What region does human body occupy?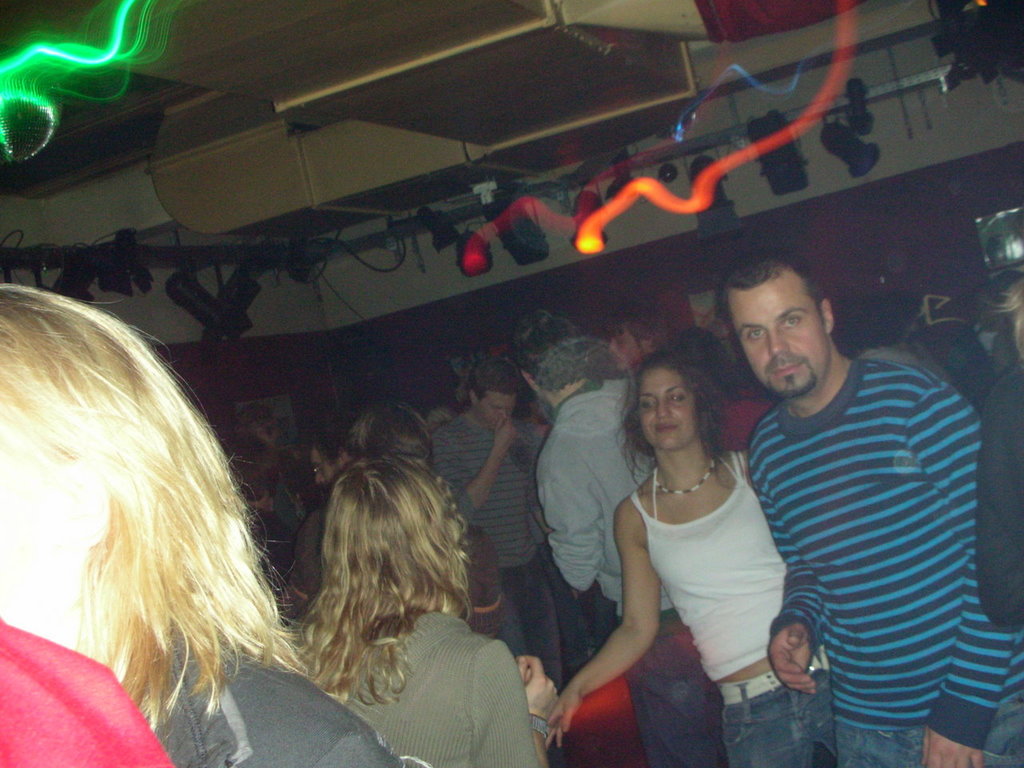
Rect(770, 234, 1023, 767).
